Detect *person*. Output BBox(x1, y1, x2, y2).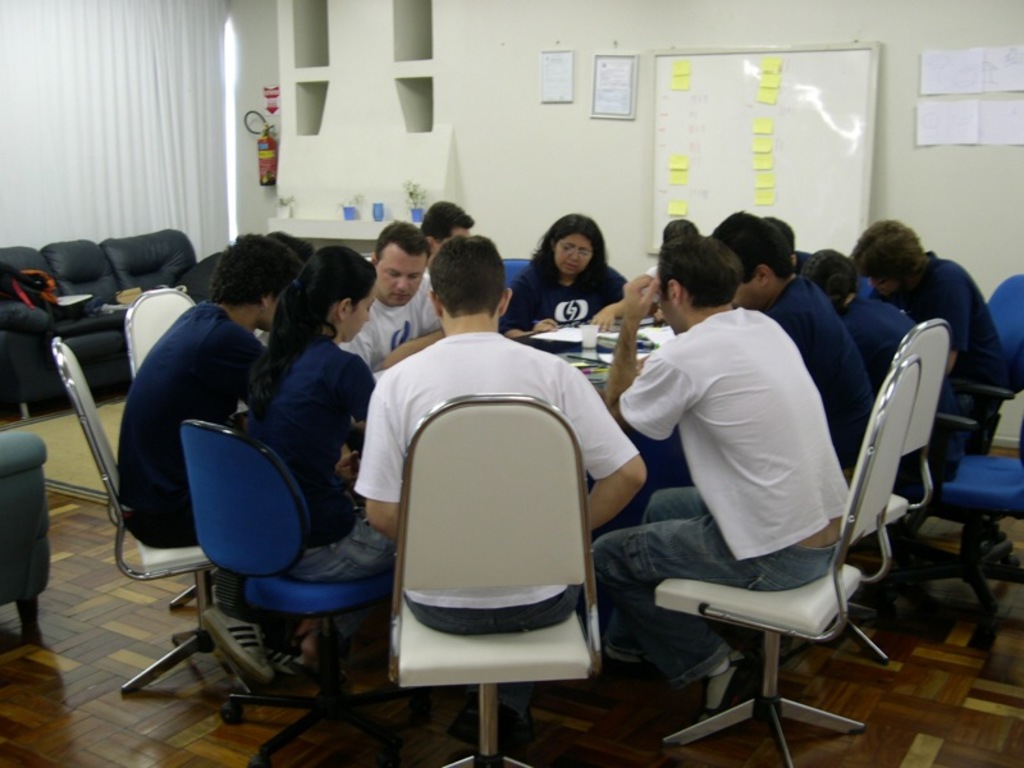
BBox(627, 216, 704, 291).
